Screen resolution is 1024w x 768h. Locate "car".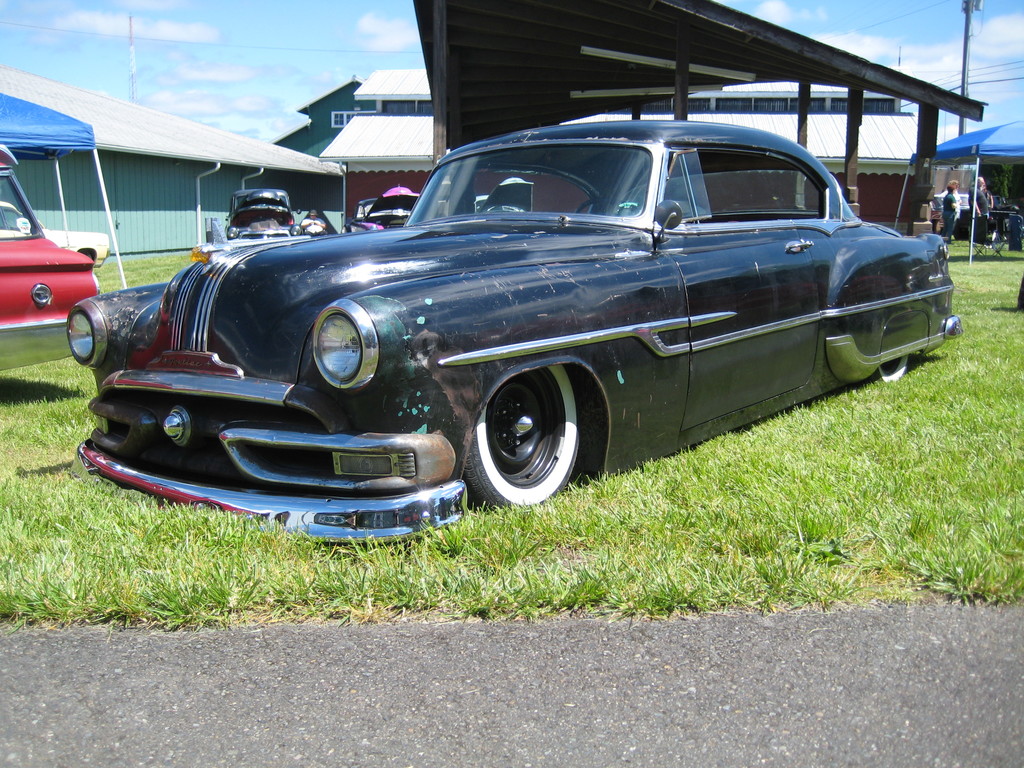
bbox(226, 188, 303, 238).
